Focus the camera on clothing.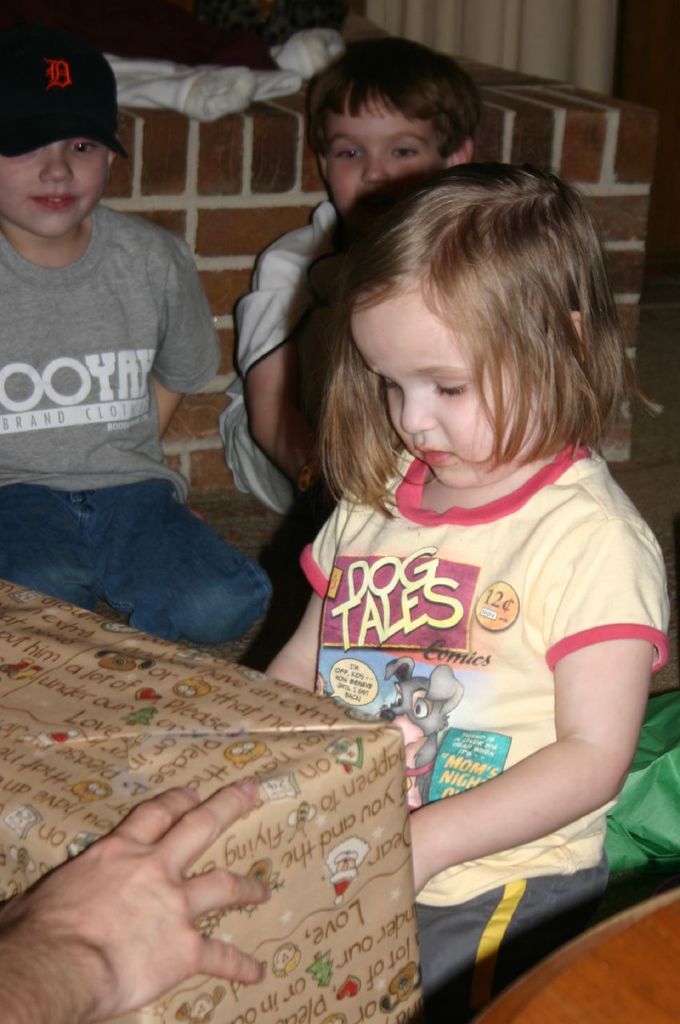
Focus region: detection(314, 418, 650, 894).
